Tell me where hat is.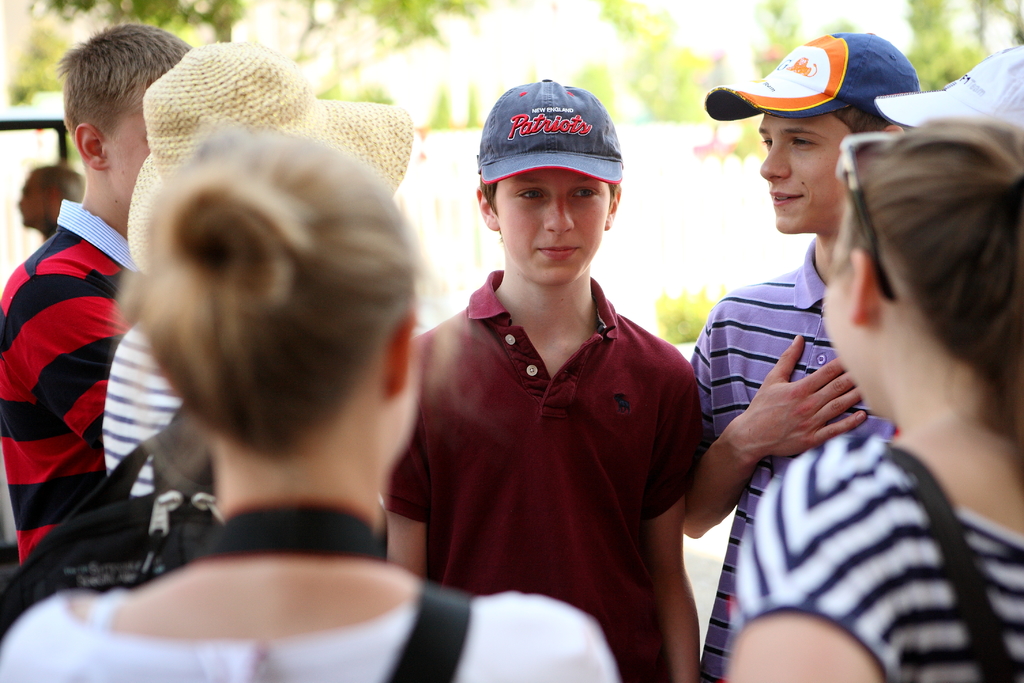
hat is at [125, 40, 412, 274].
